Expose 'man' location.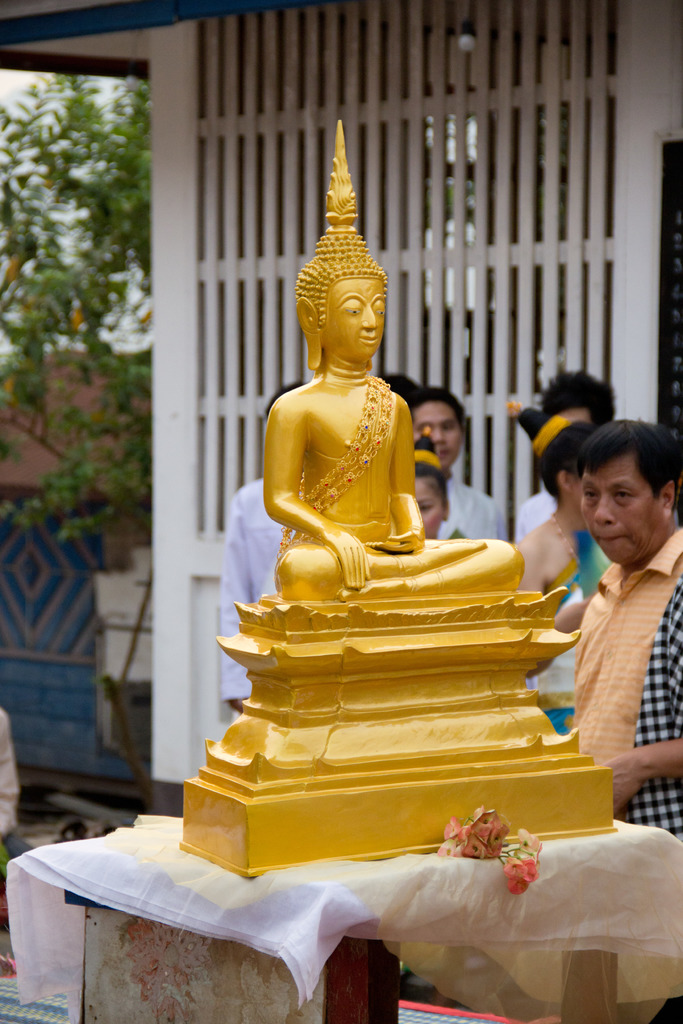
Exposed at BBox(557, 408, 682, 844).
